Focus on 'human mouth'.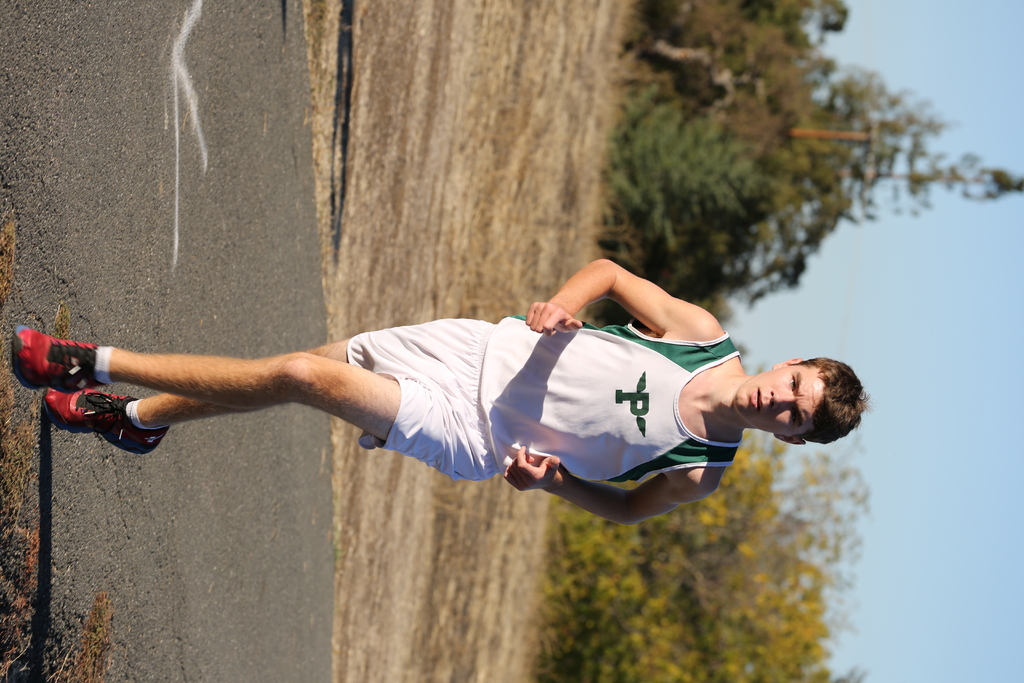
Focused at [759, 389, 760, 407].
